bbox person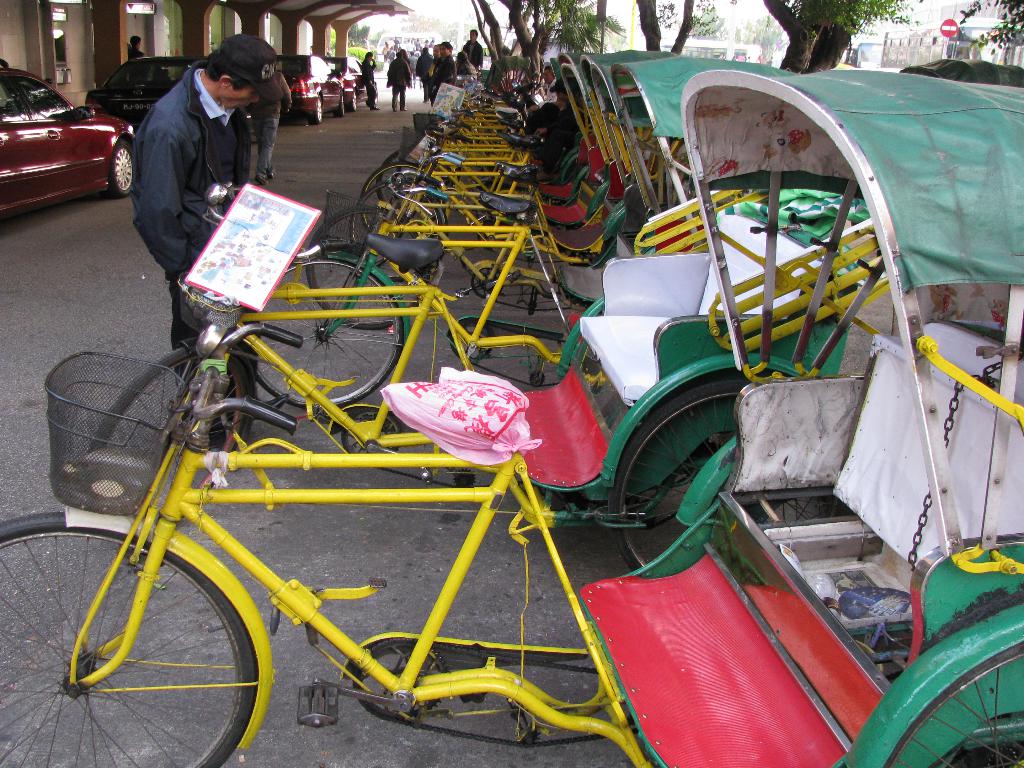
[361,49,380,108]
